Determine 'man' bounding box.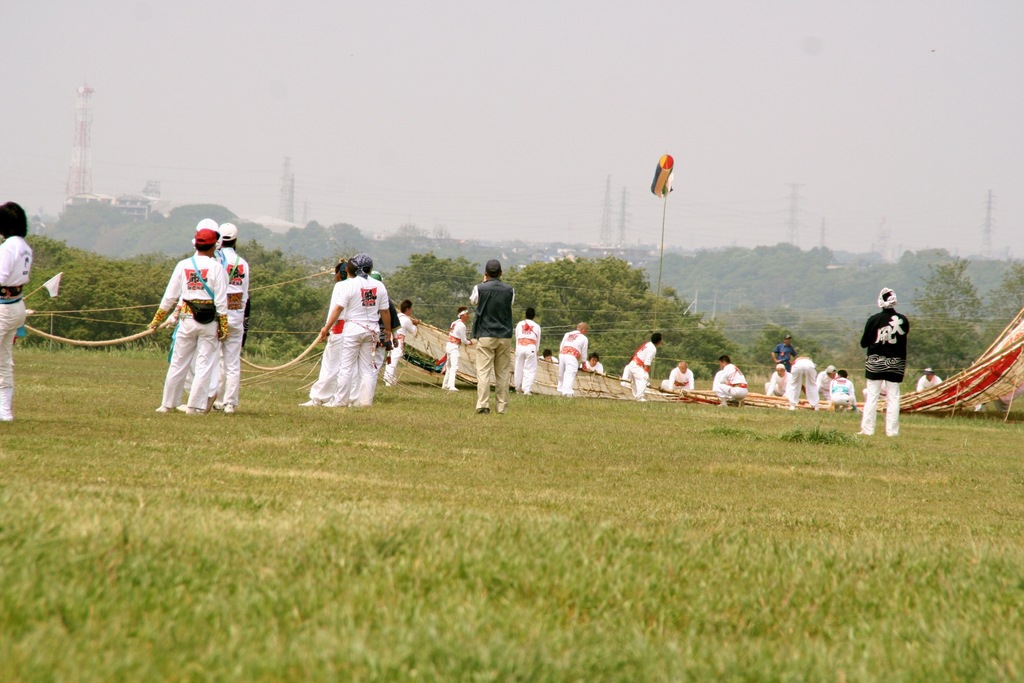
Determined: box(714, 356, 749, 402).
